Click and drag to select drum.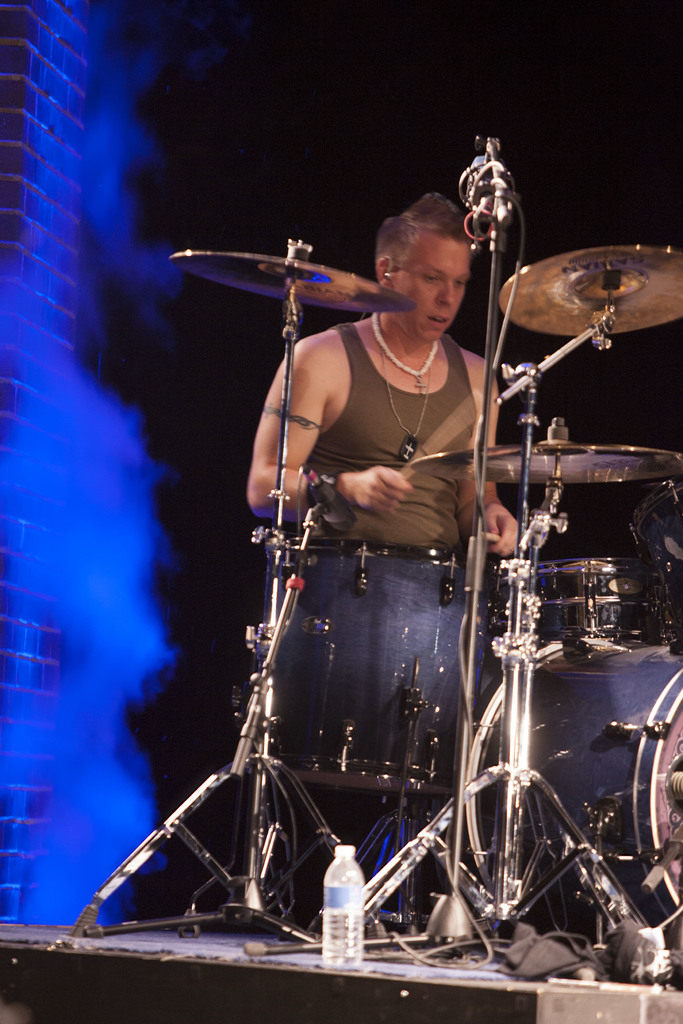
Selection: bbox=(531, 557, 682, 646).
